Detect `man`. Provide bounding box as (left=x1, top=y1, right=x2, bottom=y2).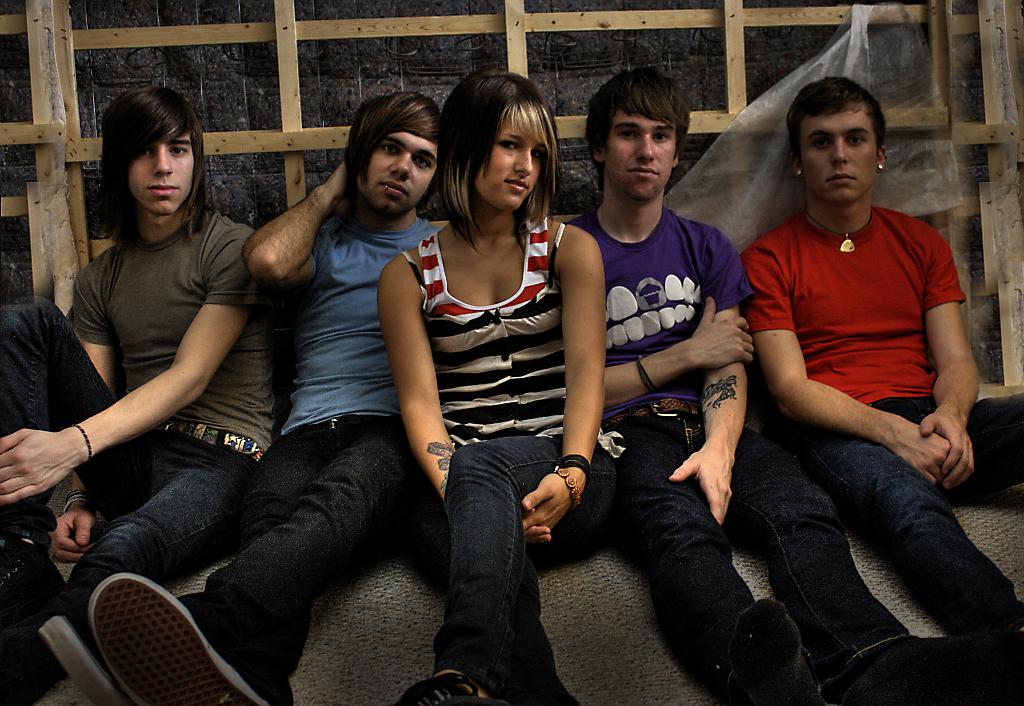
(left=42, top=93, right=470, bottom=705).
